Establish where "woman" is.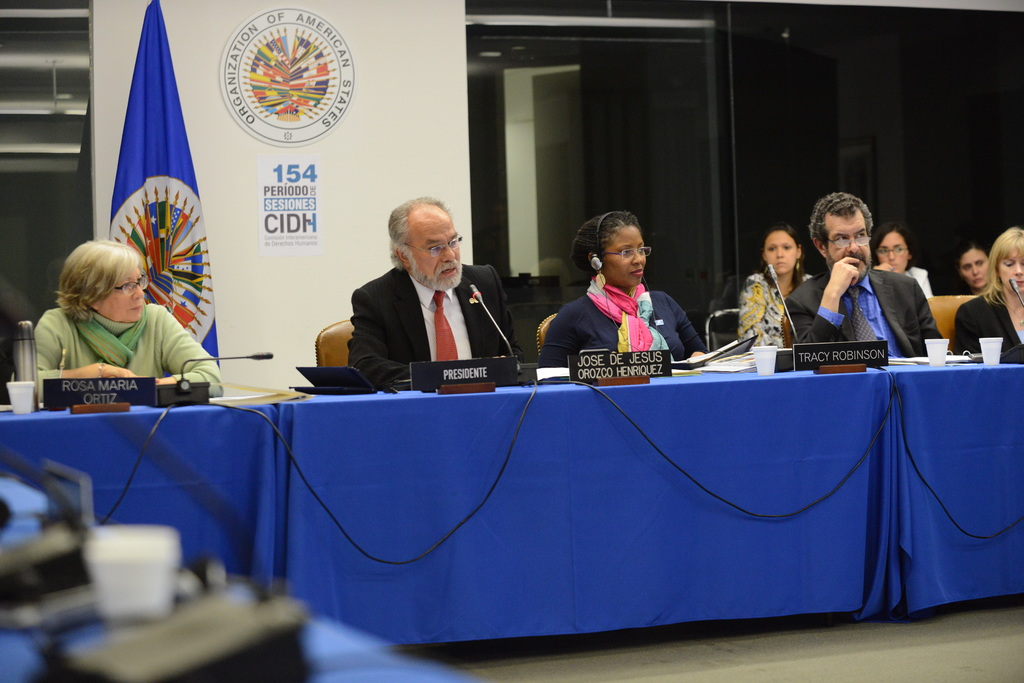
Established at [x1=739, y1=225, x2=819, y2=332].
